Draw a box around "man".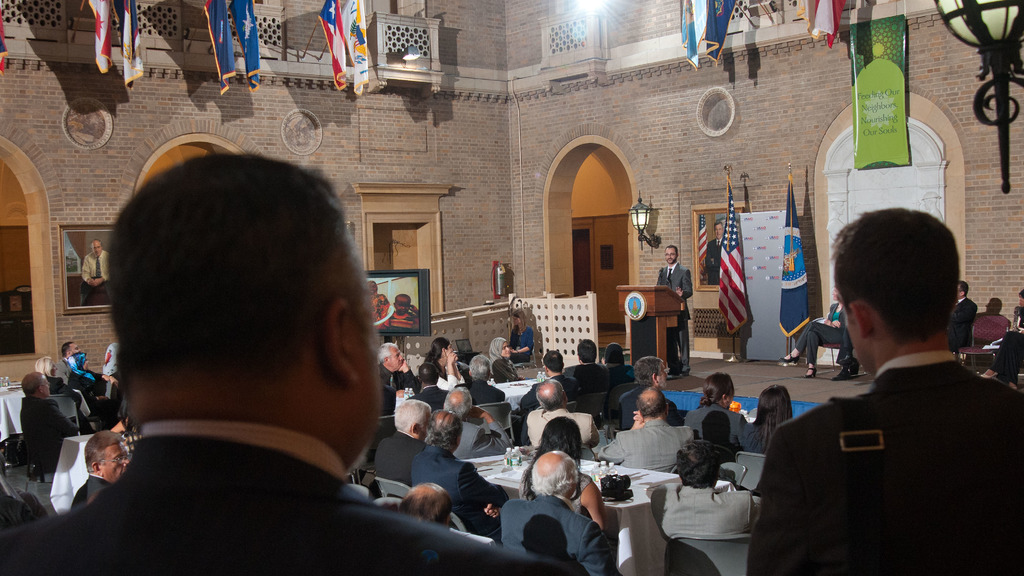
locate(518, 348, 581, 444).
